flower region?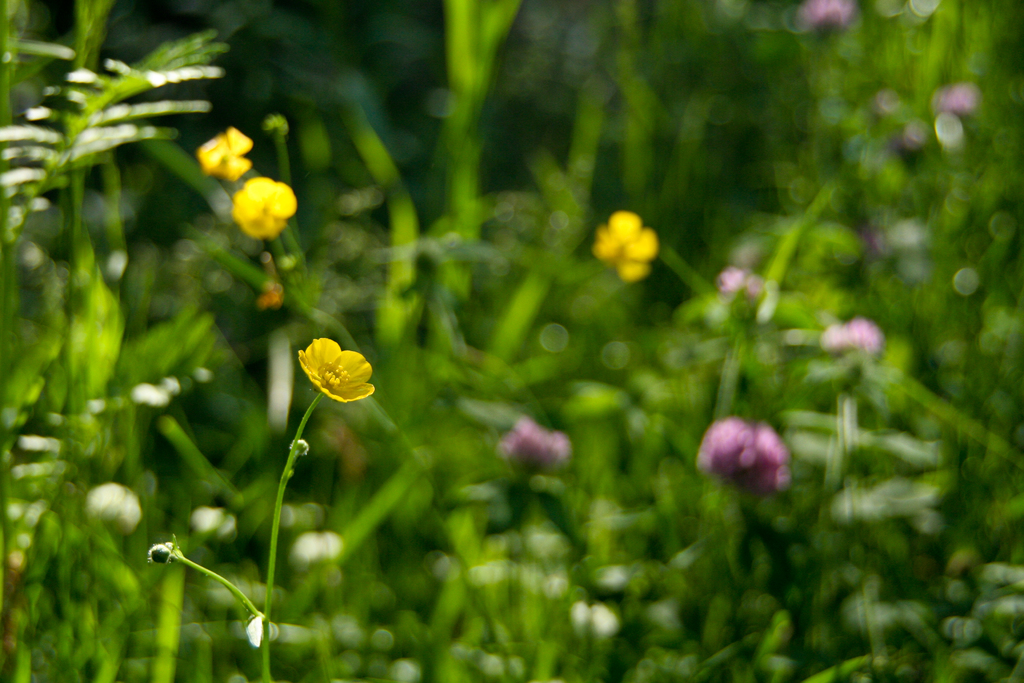
l=717, t=269, r=765, b=310
